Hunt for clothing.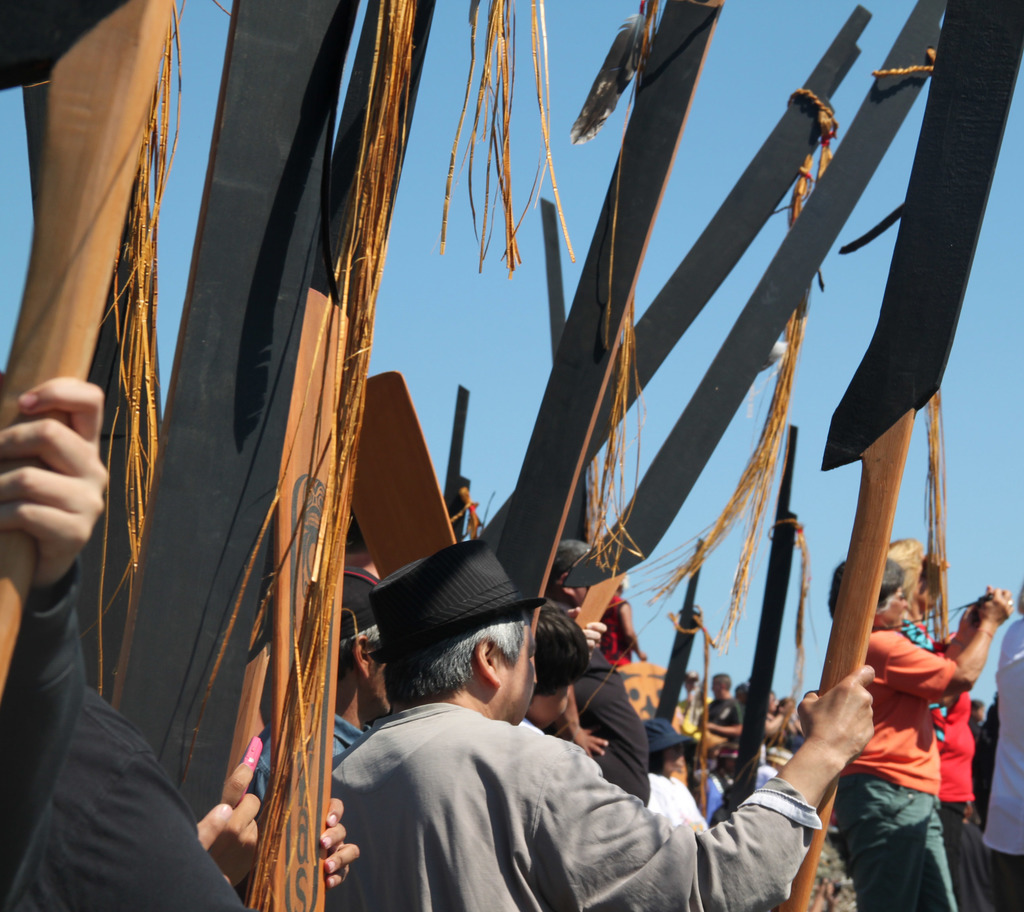
Hunted down at <region>330, 697, 822, 911</region>.
